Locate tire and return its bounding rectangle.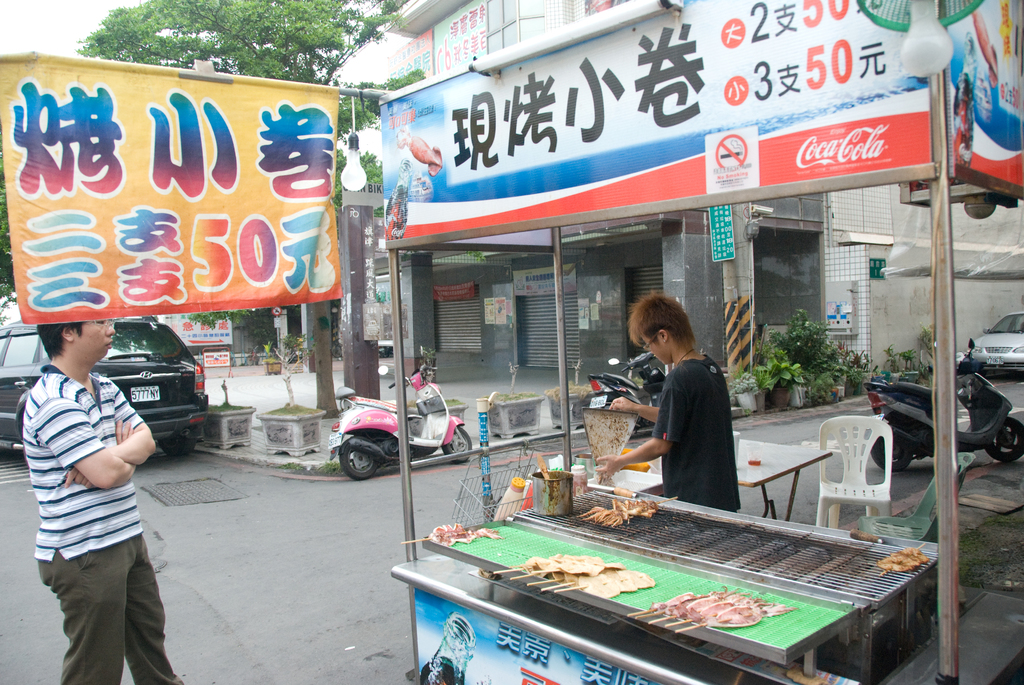
243, 350, 254, 368.
